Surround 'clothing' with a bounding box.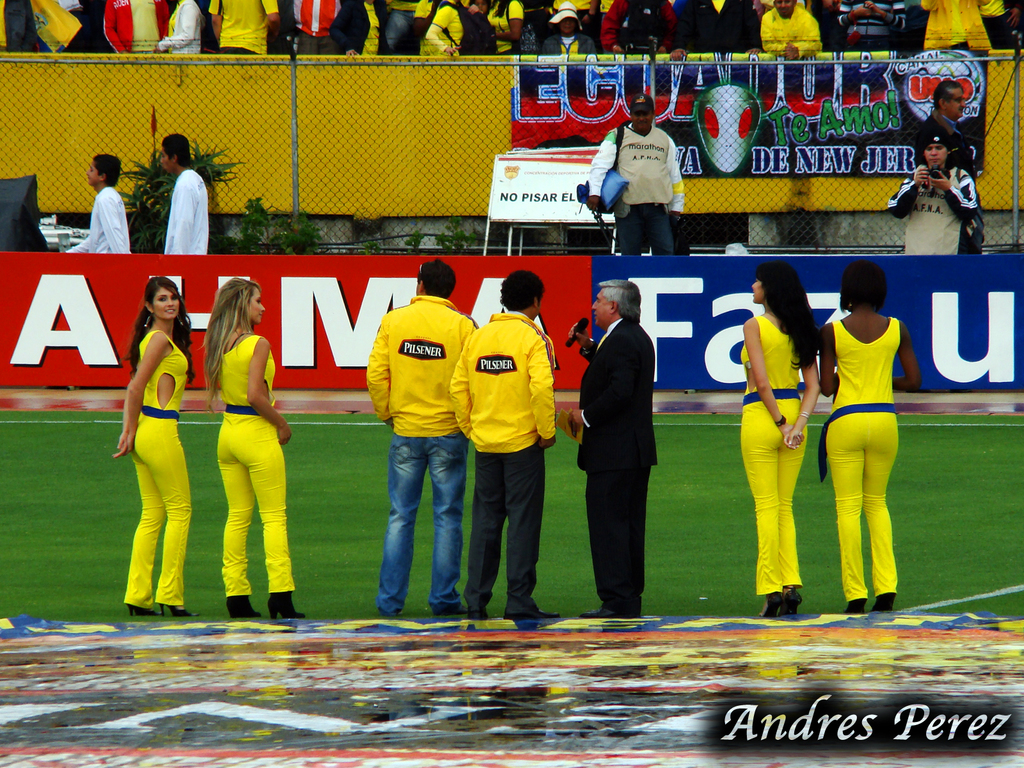
bbox(579, 315, 657, 618).
